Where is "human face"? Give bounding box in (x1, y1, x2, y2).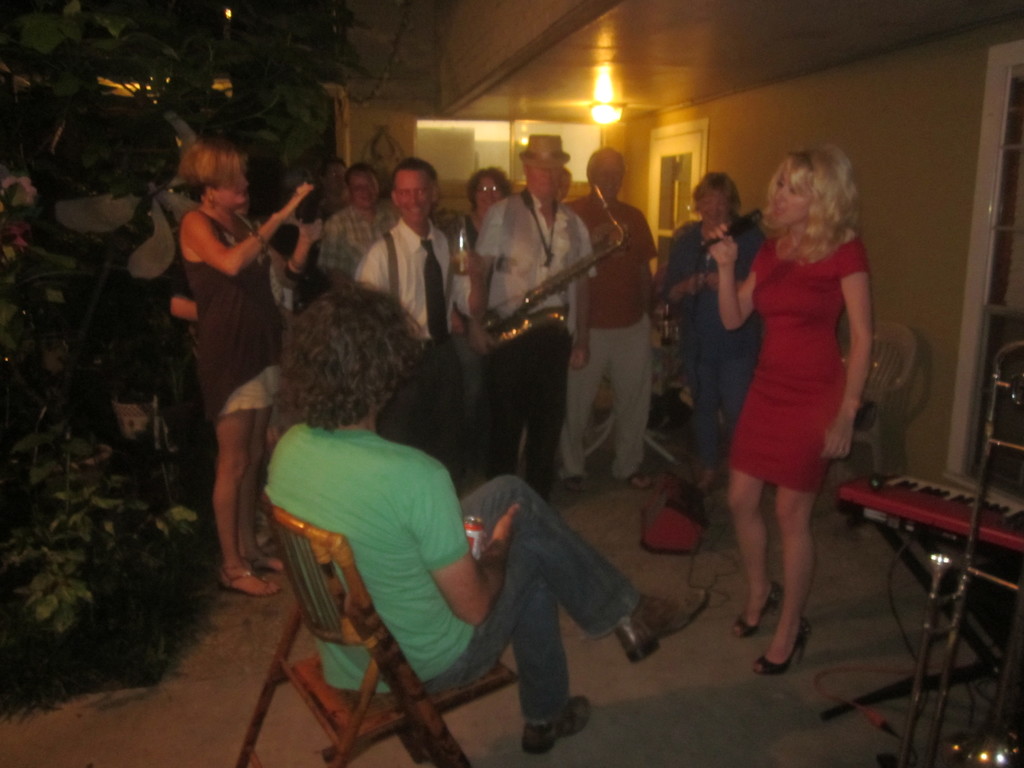
(213, 156, 248, 206).
